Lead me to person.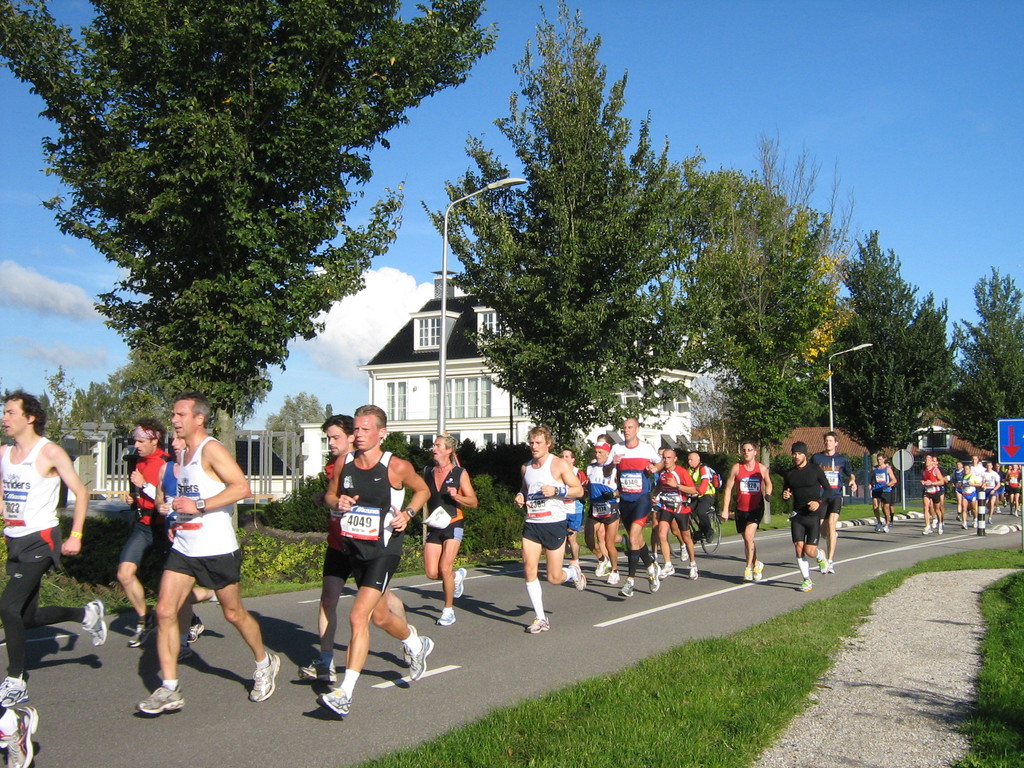
Lead to 812,430,857,573.
